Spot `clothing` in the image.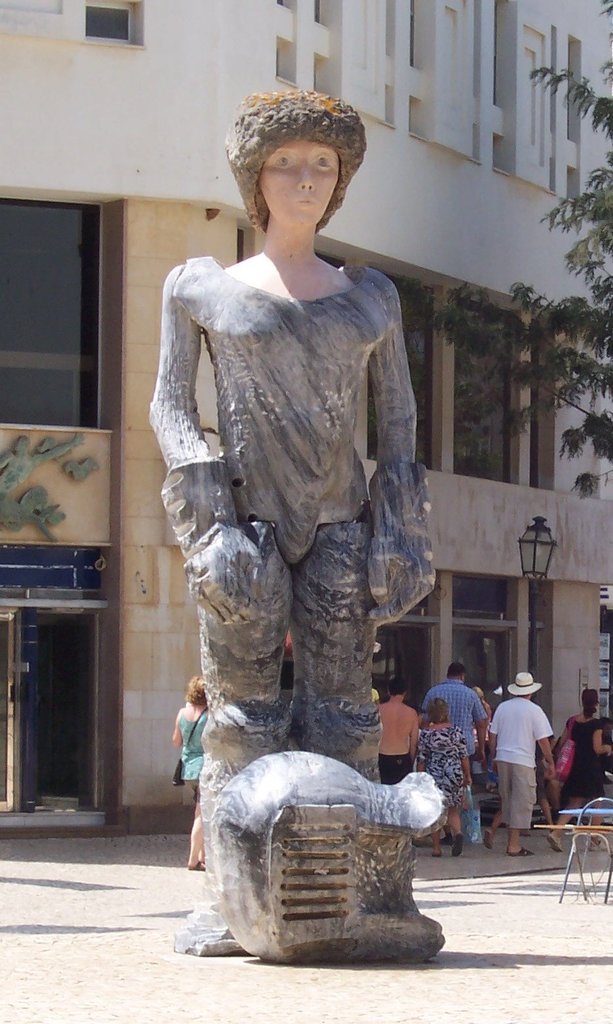
`clothing` found at <region>486, 701, 551, 830</region>.
